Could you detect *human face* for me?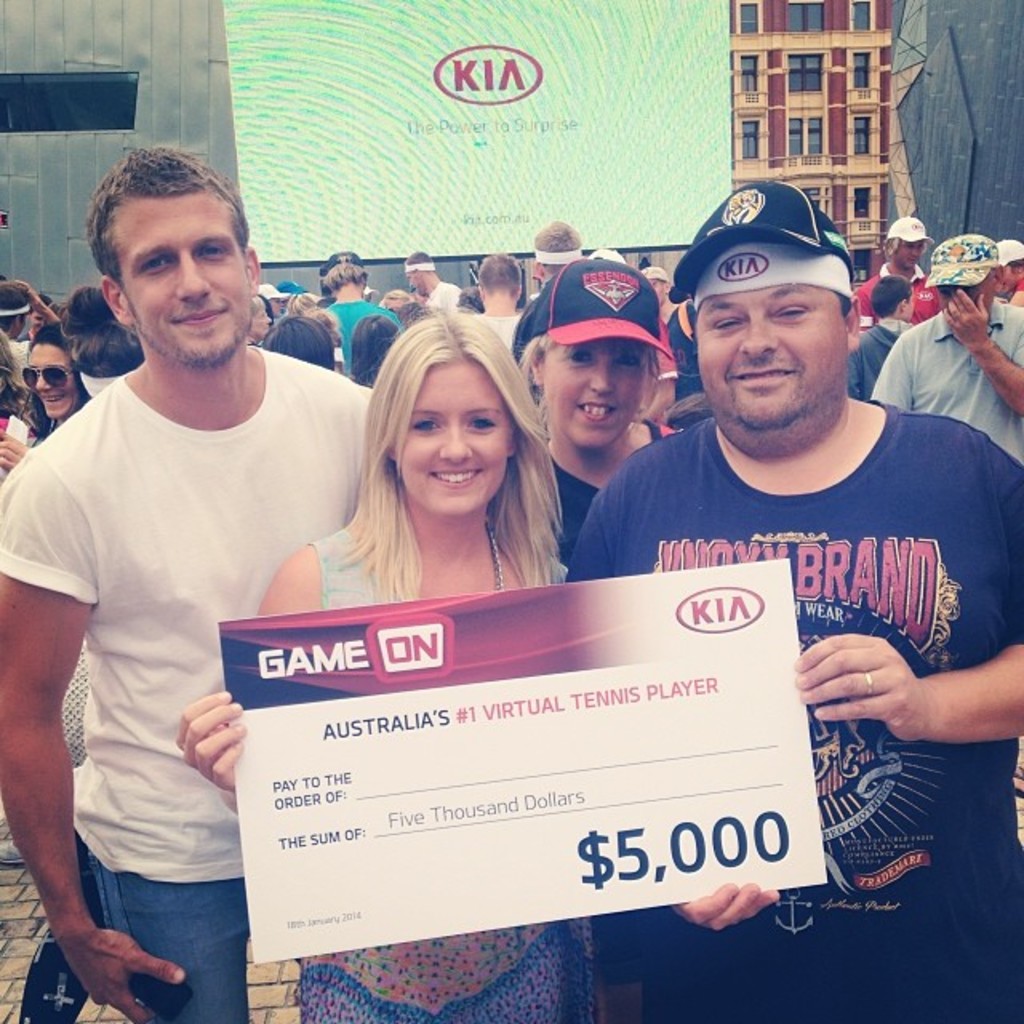
Detection result: {"left": 27, "top": 341, "right": 75, "bottom": 422}.
